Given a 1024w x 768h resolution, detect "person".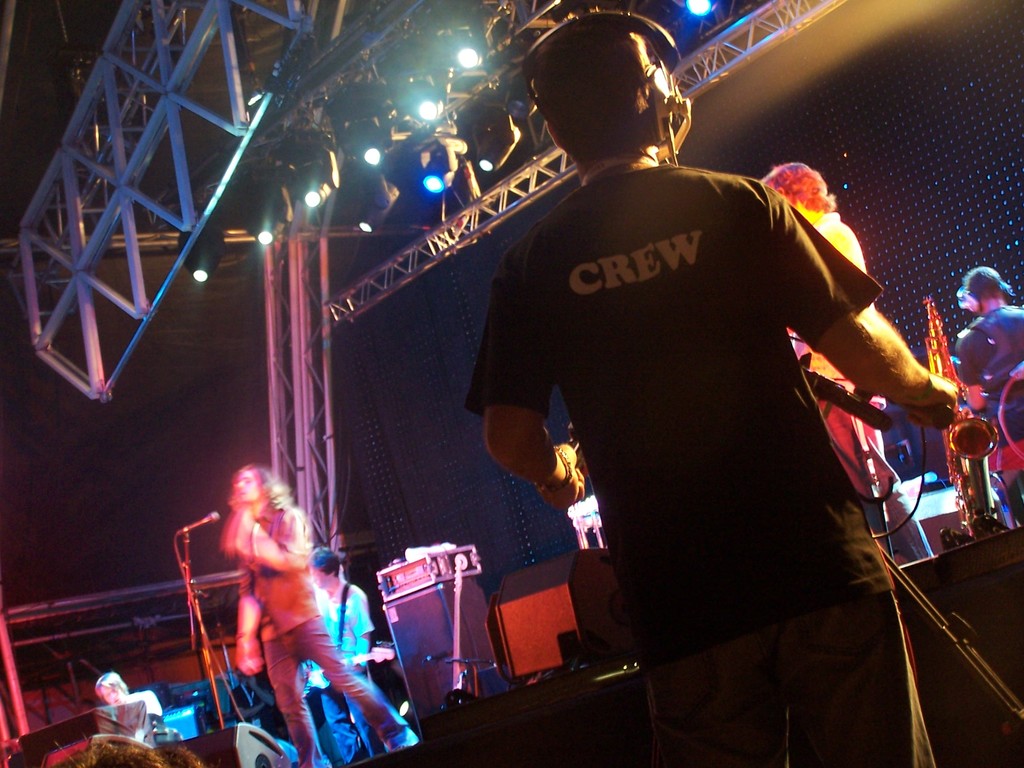
crop(308, 552, 397, 757).
